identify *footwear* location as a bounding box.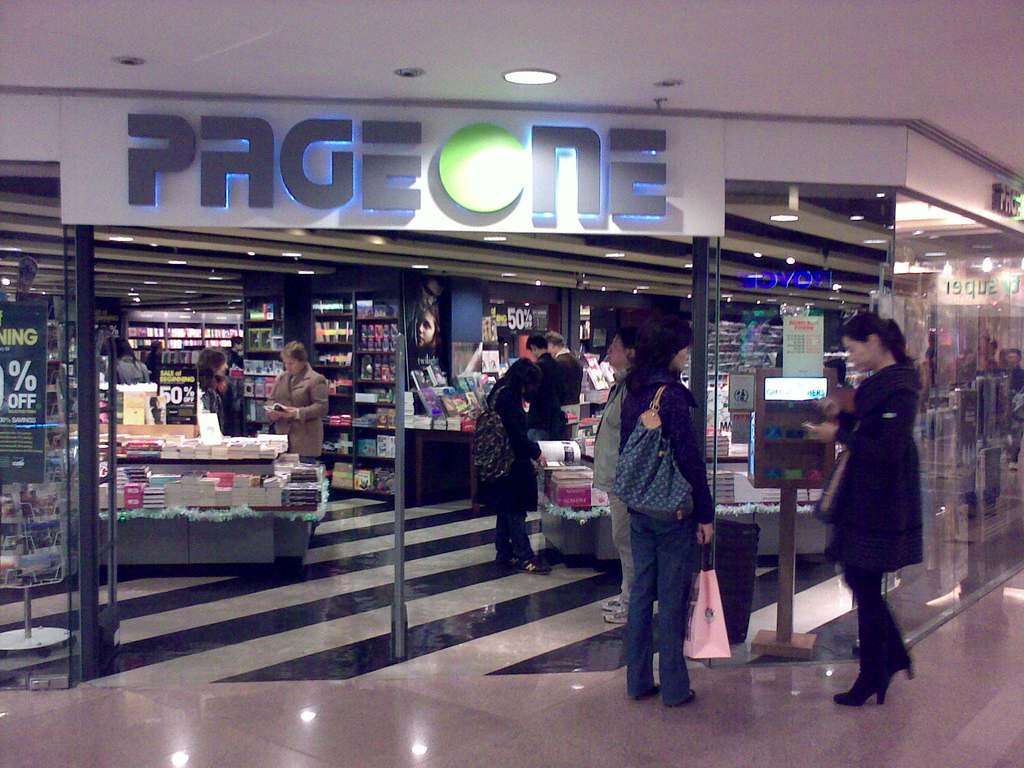
(left=602, top=609, right=628, bottom=627).
